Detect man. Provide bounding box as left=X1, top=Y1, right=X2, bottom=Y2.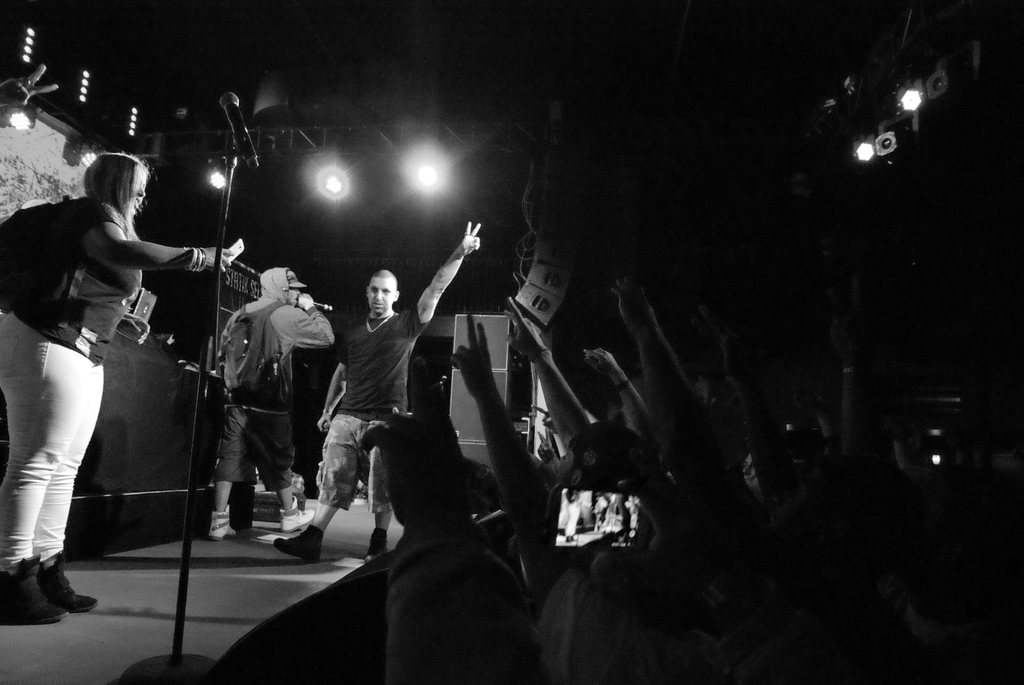
left=279, top=221, right=484, bottom=571.
